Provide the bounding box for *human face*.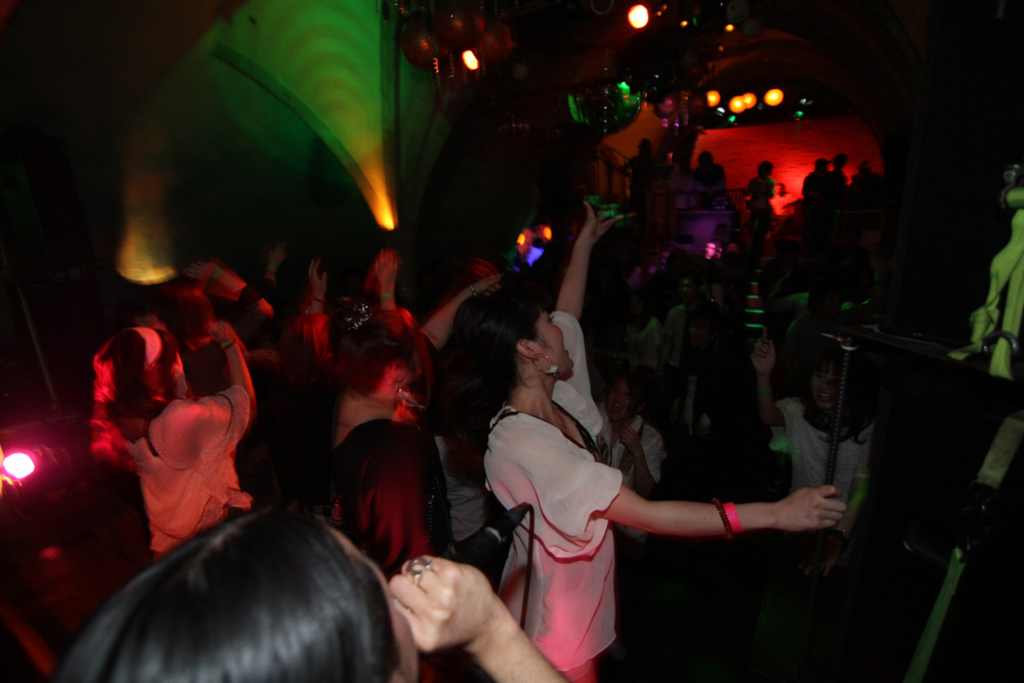
pyautogui.locateOnScreen(532, 311, 571, 370).
